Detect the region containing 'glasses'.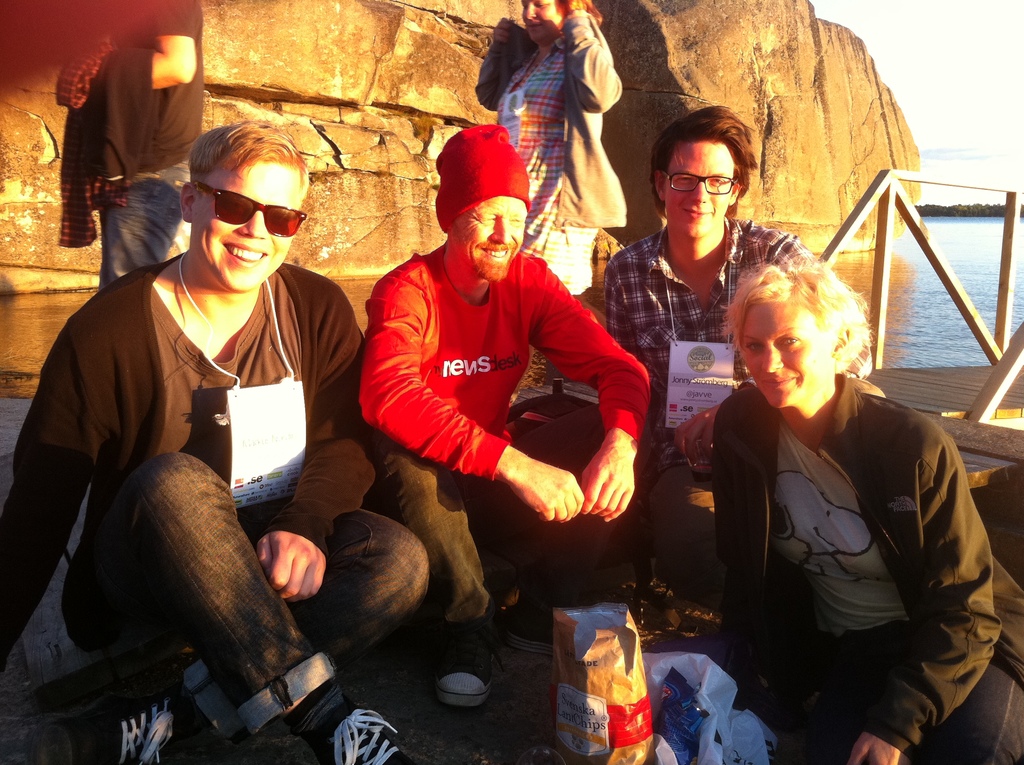
[left=193, top=182, right=308, bottom=239].
